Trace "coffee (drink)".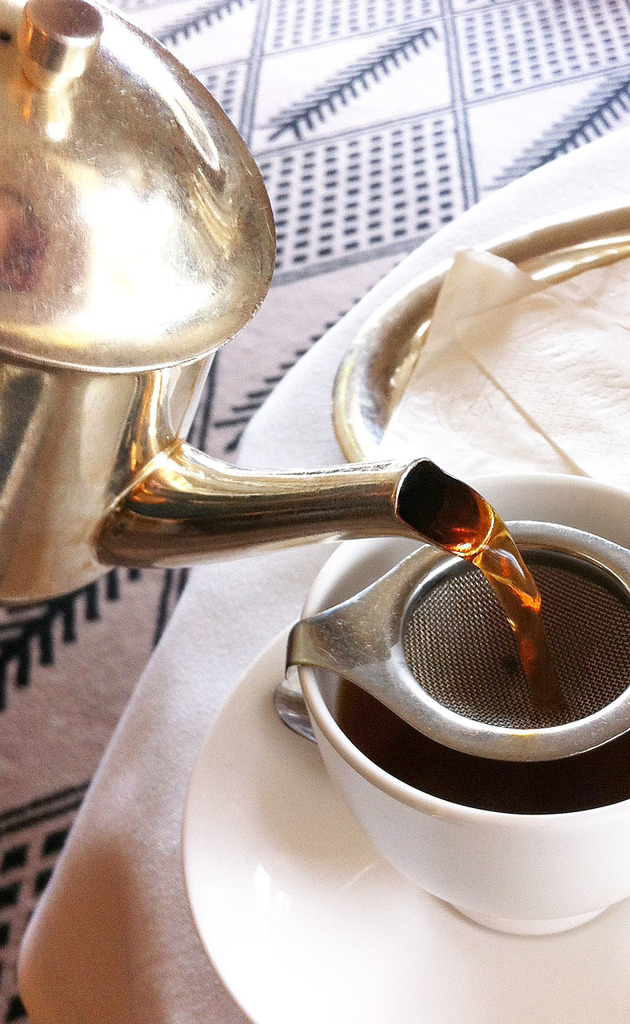
Traced to region(323, 465, 629, 807).
